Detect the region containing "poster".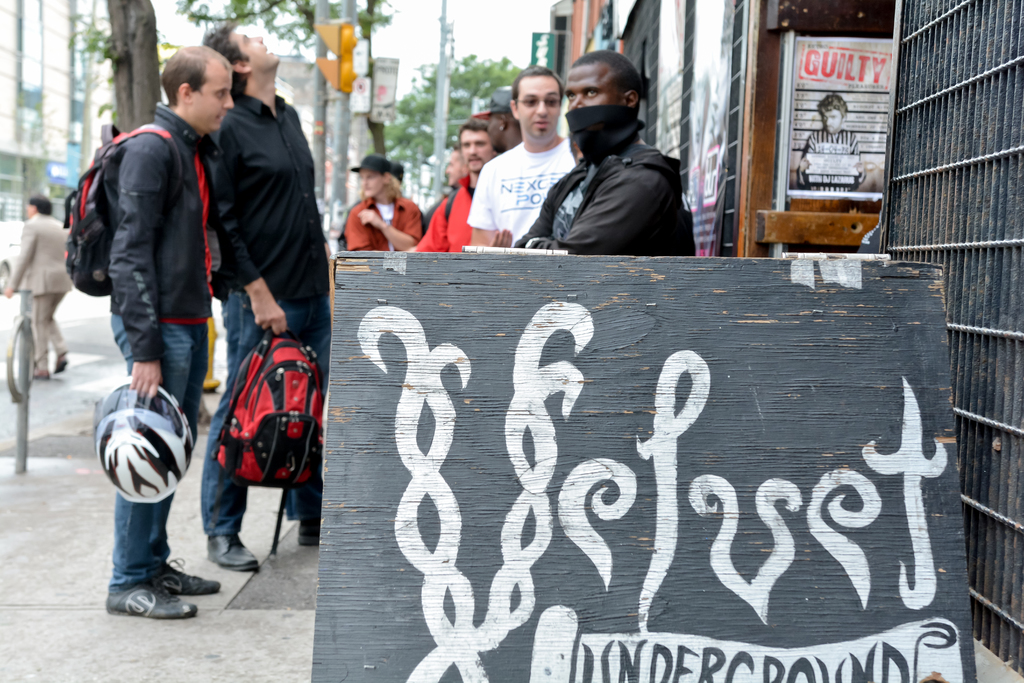
box=[789, 37, 889, 192].
